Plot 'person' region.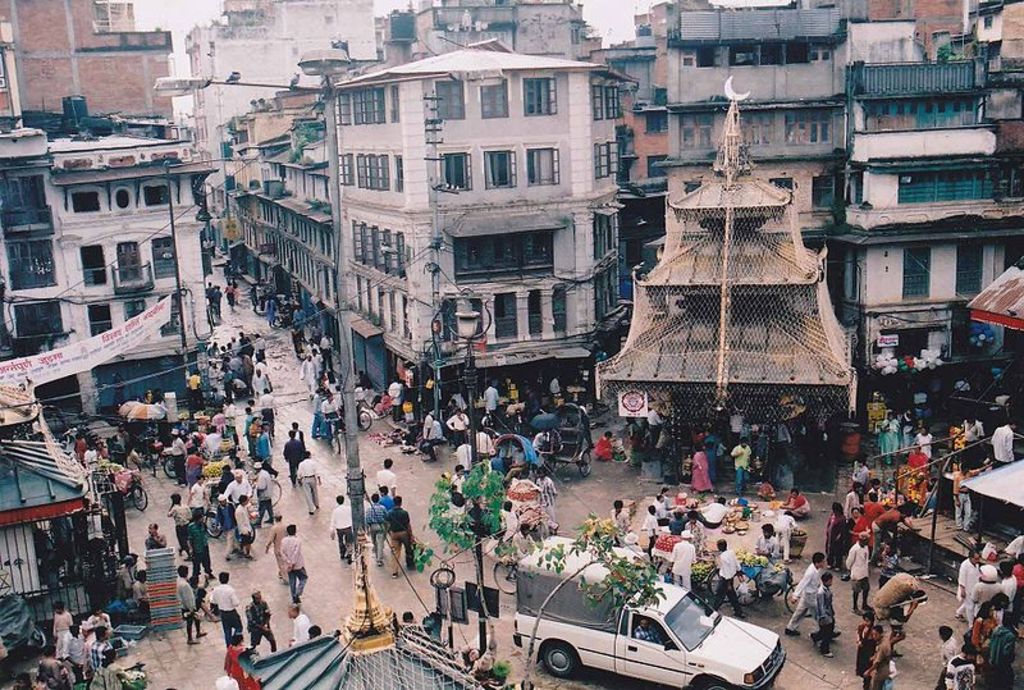
Plotted at Rect(251, 367, 273, 396).
